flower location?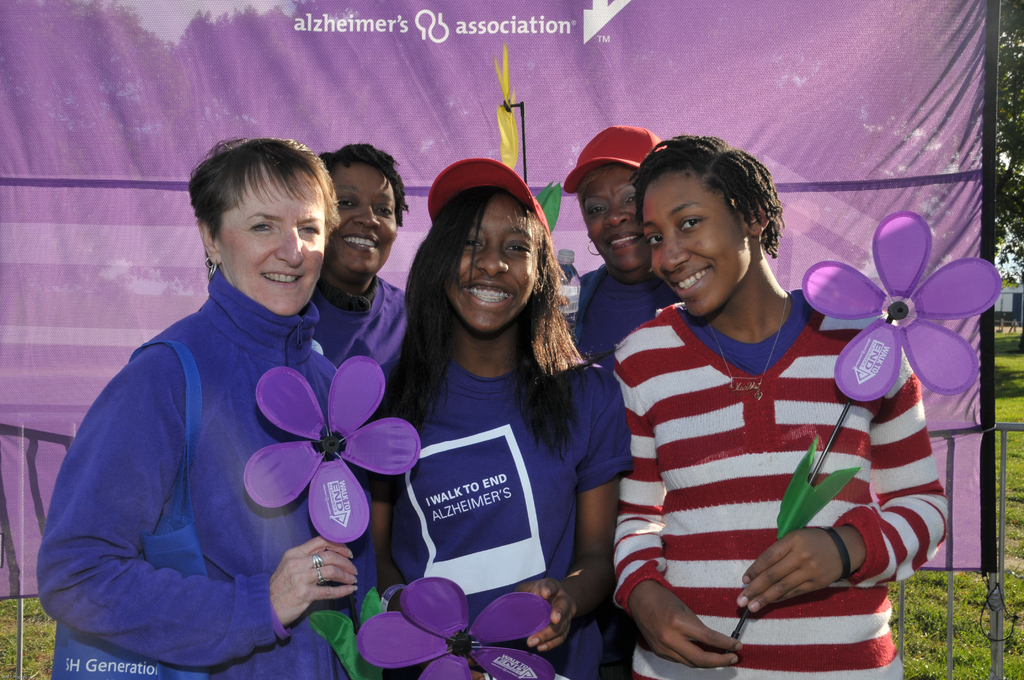
bbox(806, 211, 1007, 404)
